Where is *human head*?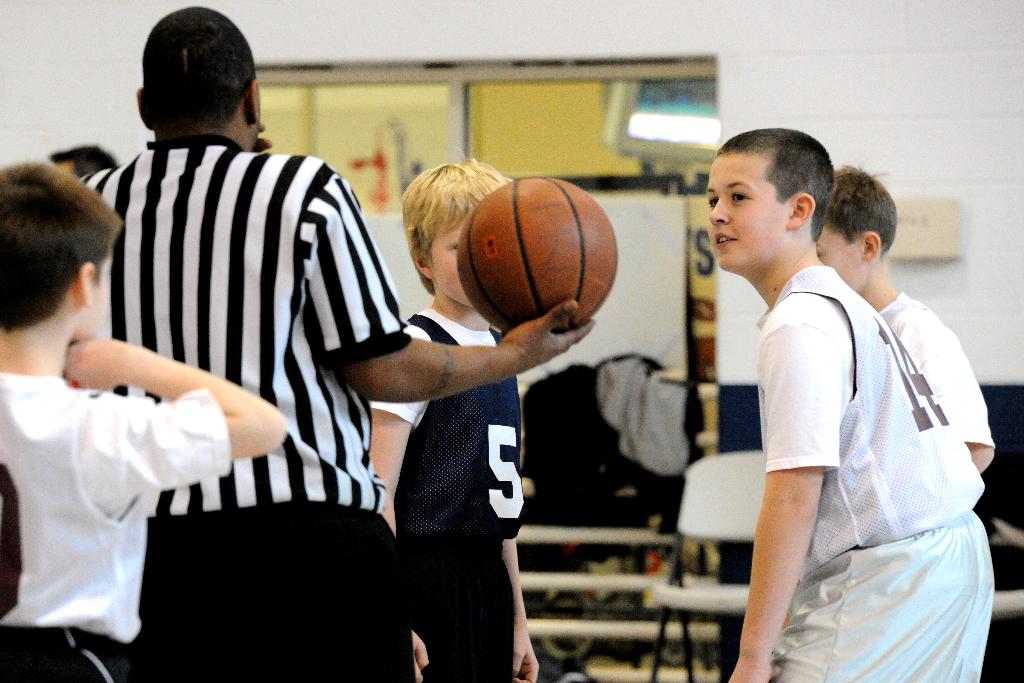
[398, 157, 510, 310].
